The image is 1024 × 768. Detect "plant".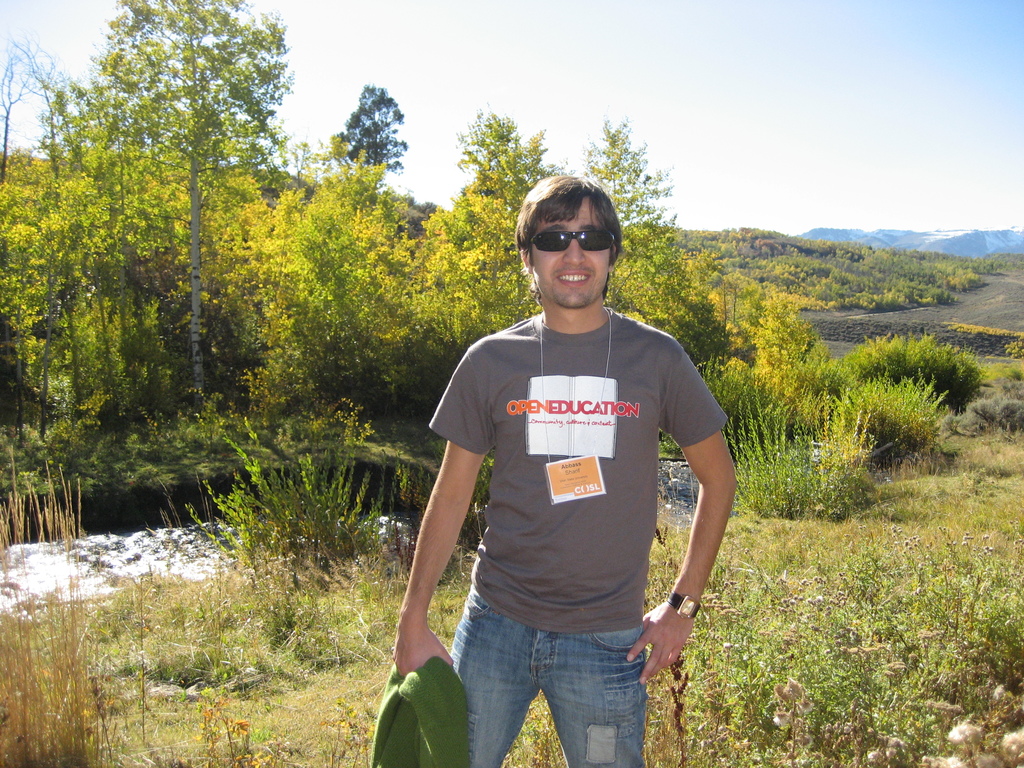
Detection: bbox=[833, 324, 985, 419].
